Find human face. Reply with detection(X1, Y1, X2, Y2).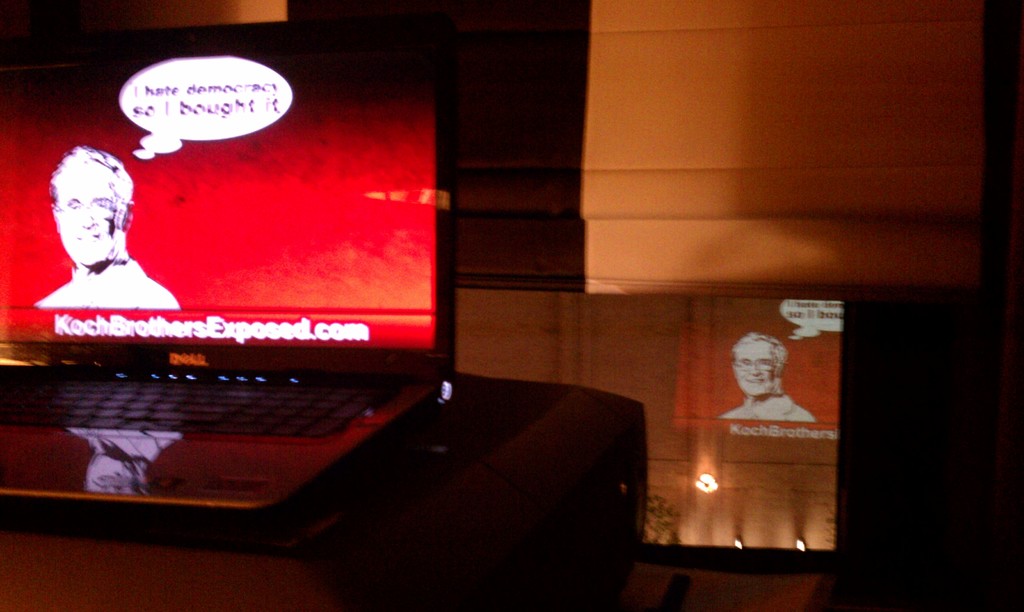
detection(58, 159, 118, 266).
